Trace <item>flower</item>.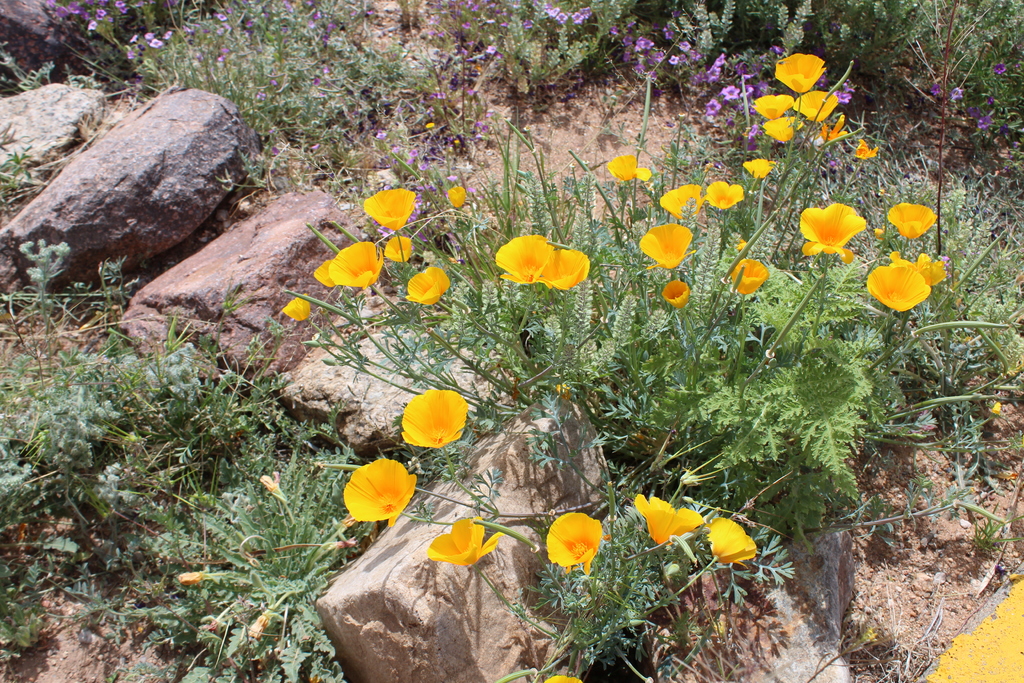
Traced to (851,140,880,159).
